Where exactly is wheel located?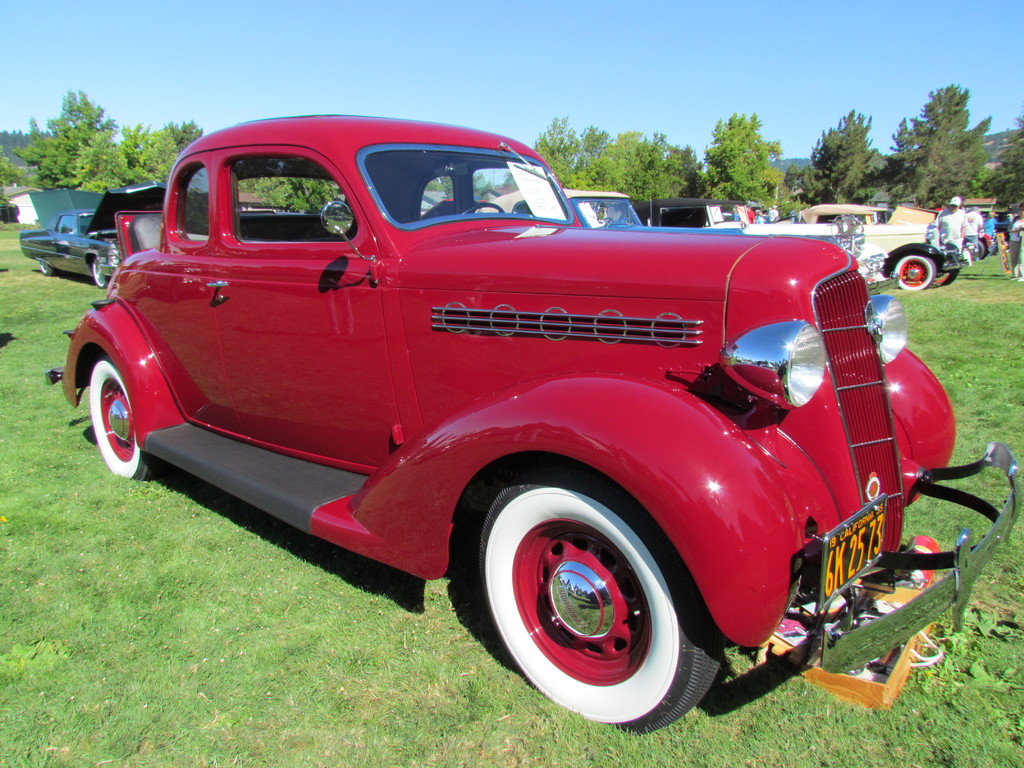
Its bounding box is <box>888,252,938,291</box>.
